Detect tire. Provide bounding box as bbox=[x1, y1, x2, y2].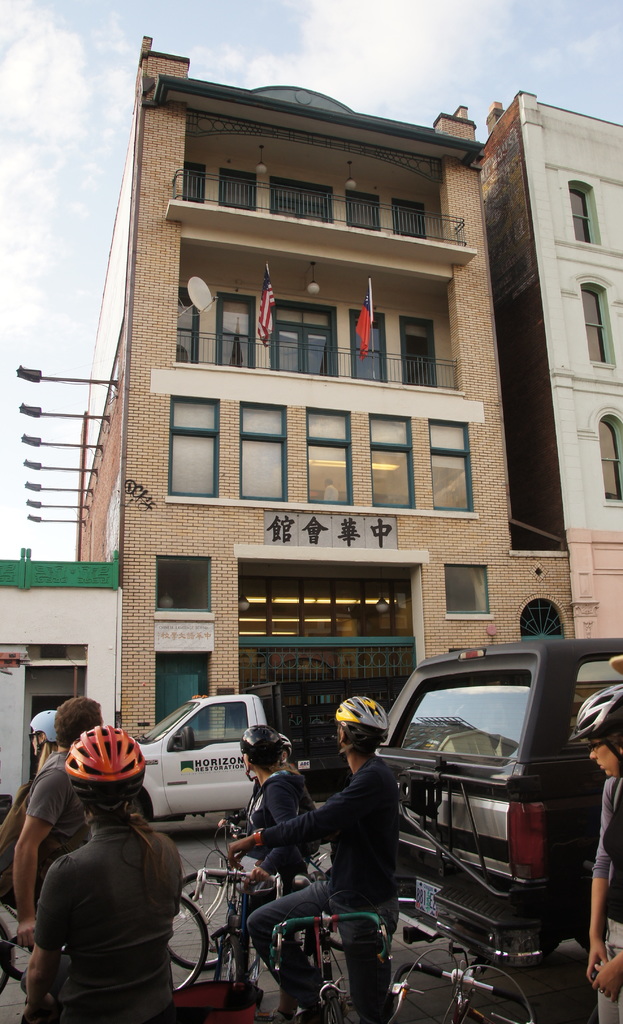
bbox=[297, 925, 317, 962].
